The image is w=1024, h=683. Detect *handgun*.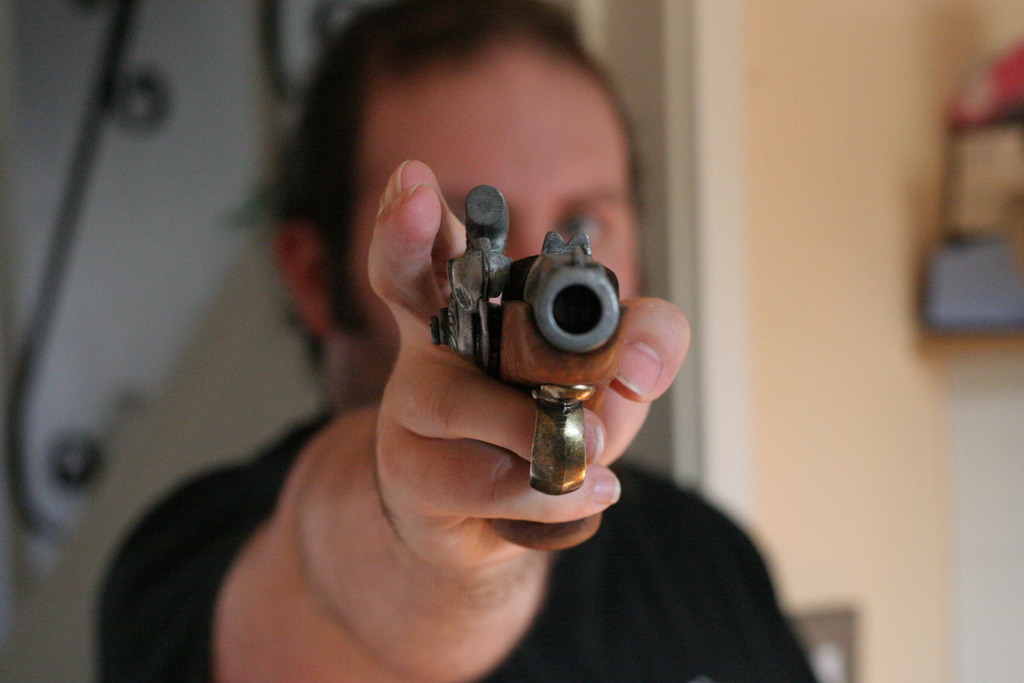
Detection: {"x1": 429, "y1": 185, "x2": 630, "y2": 551}.
